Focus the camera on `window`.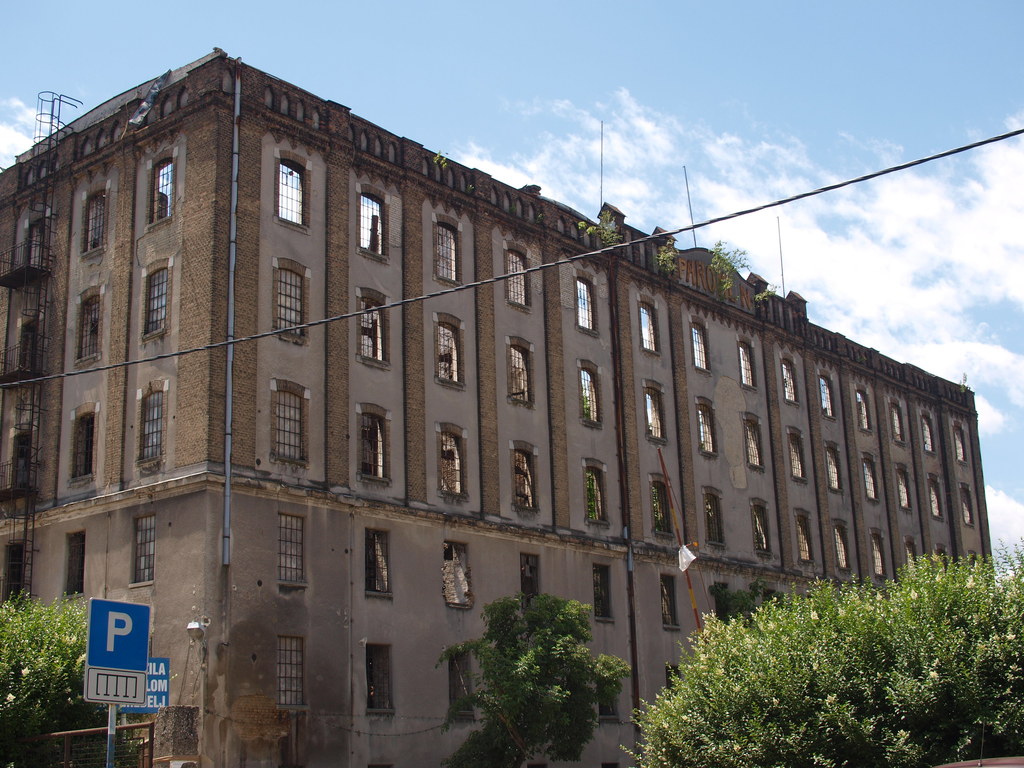
Focus region: region(506, 349, 537, 403).
